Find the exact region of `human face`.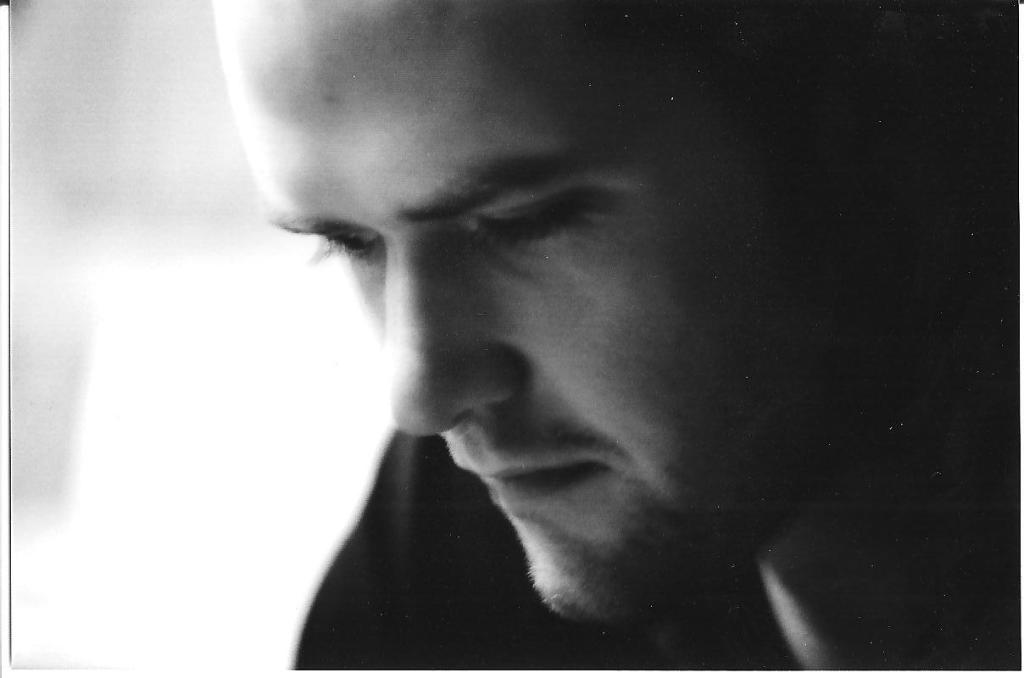
Exact region: 207, 0, 906, 636.
